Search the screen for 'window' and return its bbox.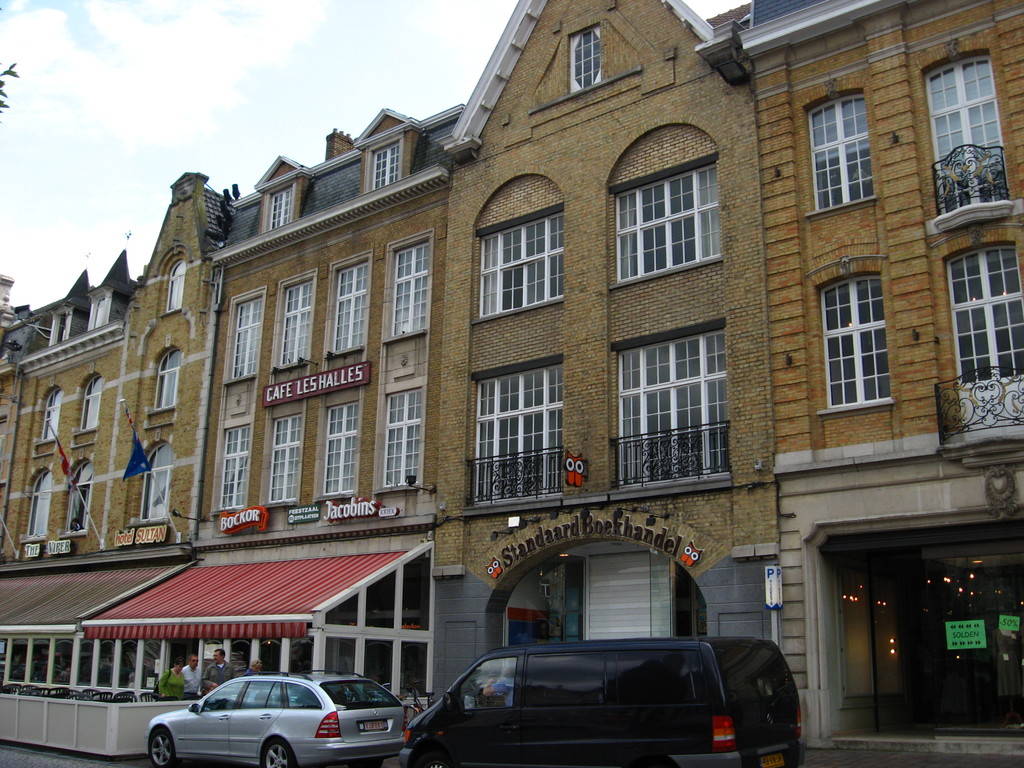
Found: (left=273, top=284, right=314, bottom=366).
